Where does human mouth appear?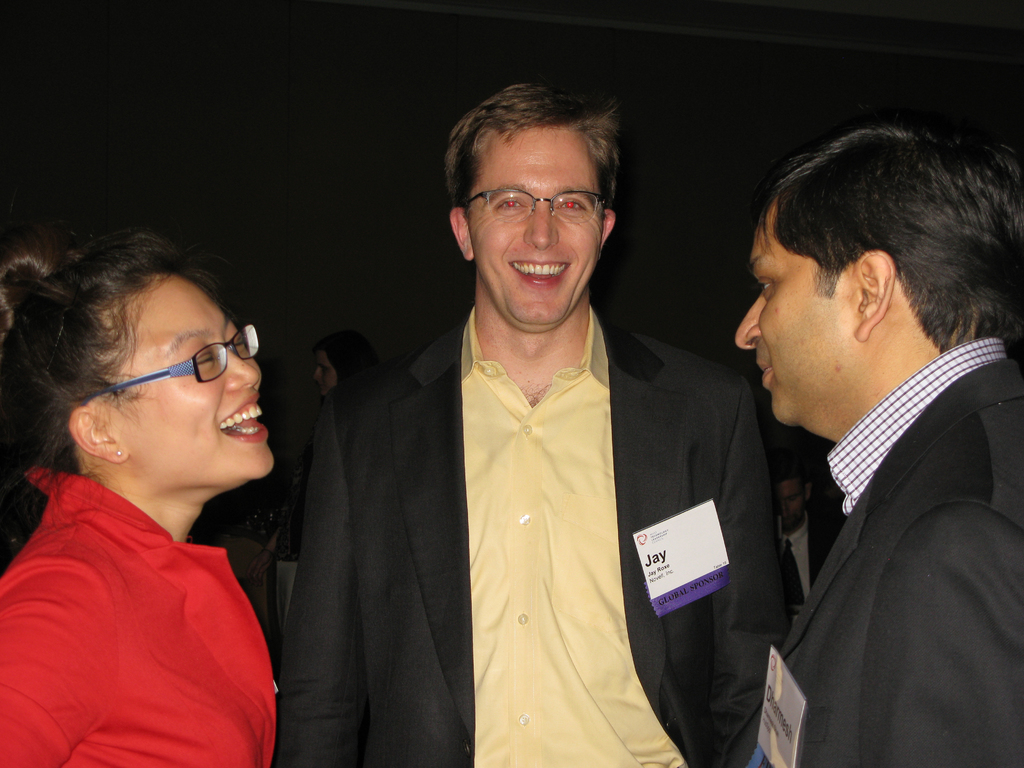
Appears at select_region(504, 246, 571, 292).
